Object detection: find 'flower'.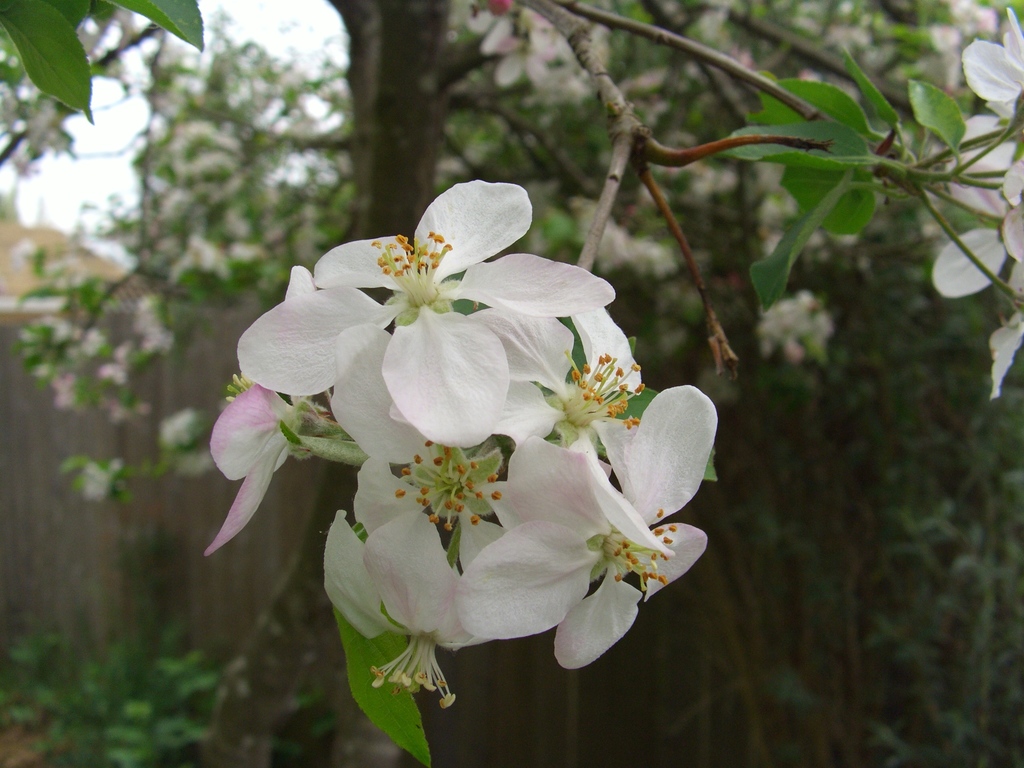
rect(452, 399, 715, 668).
